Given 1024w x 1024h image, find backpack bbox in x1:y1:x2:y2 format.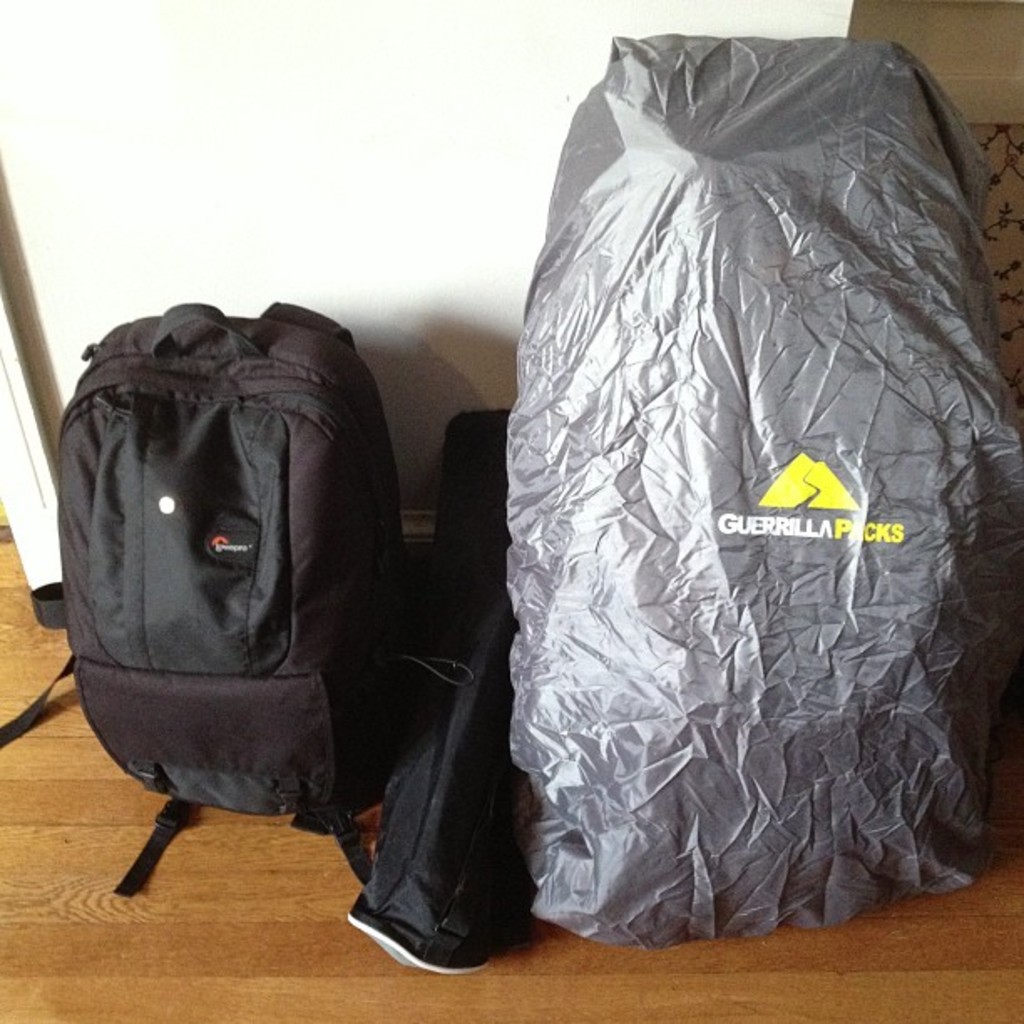
0:300:474:904.
